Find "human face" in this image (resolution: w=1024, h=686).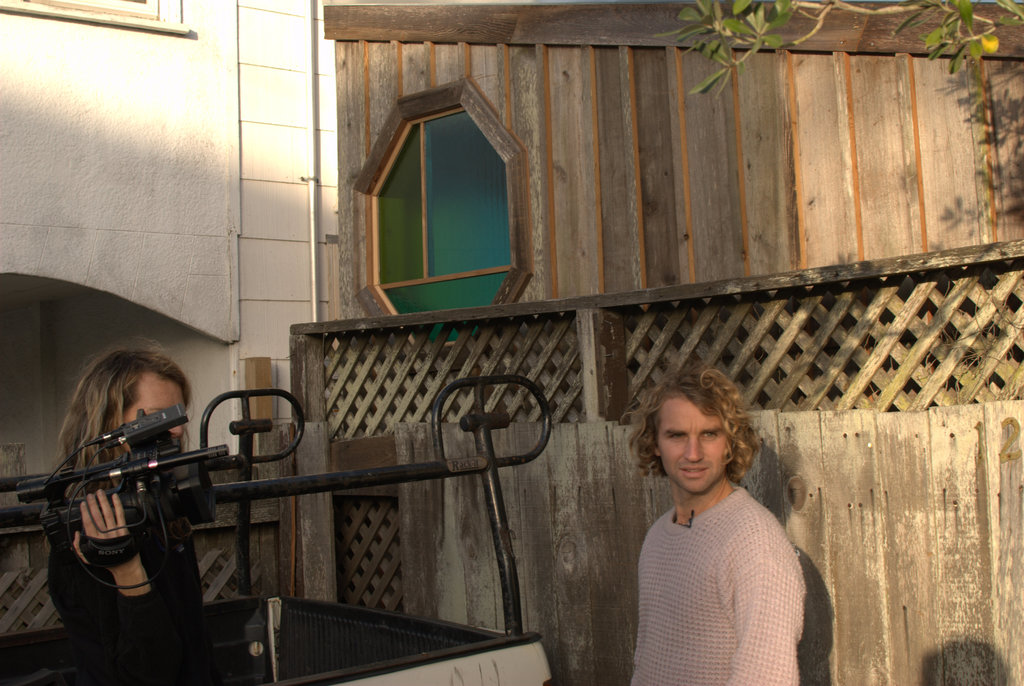
x1=125 y1=379 x2=185 y2=443.
